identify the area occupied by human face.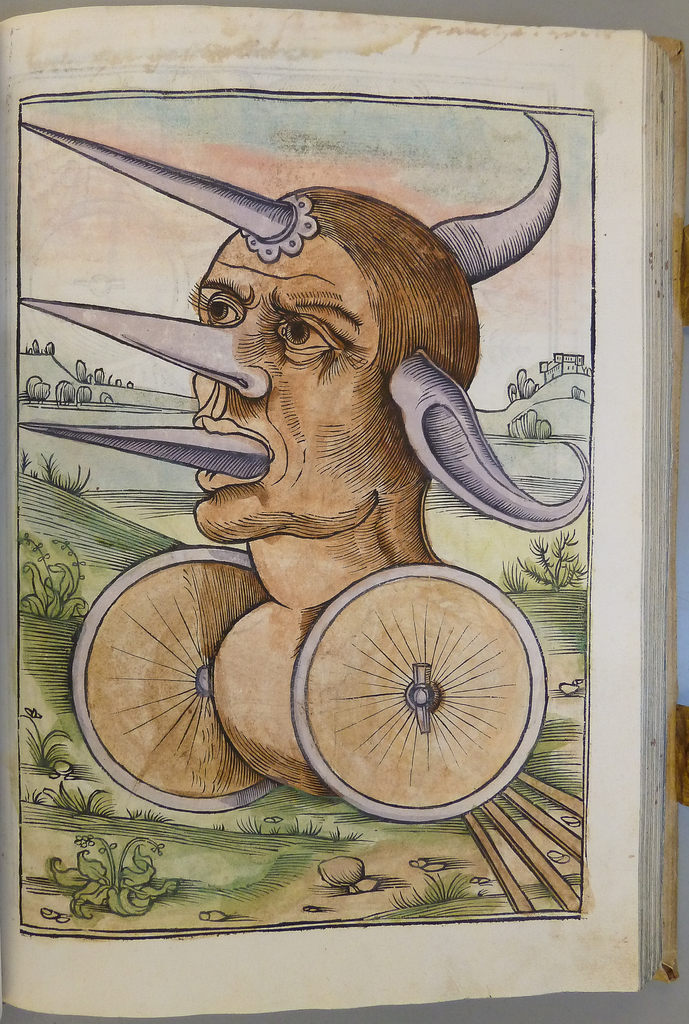
Area: <box>187,225,395,540</box>.
